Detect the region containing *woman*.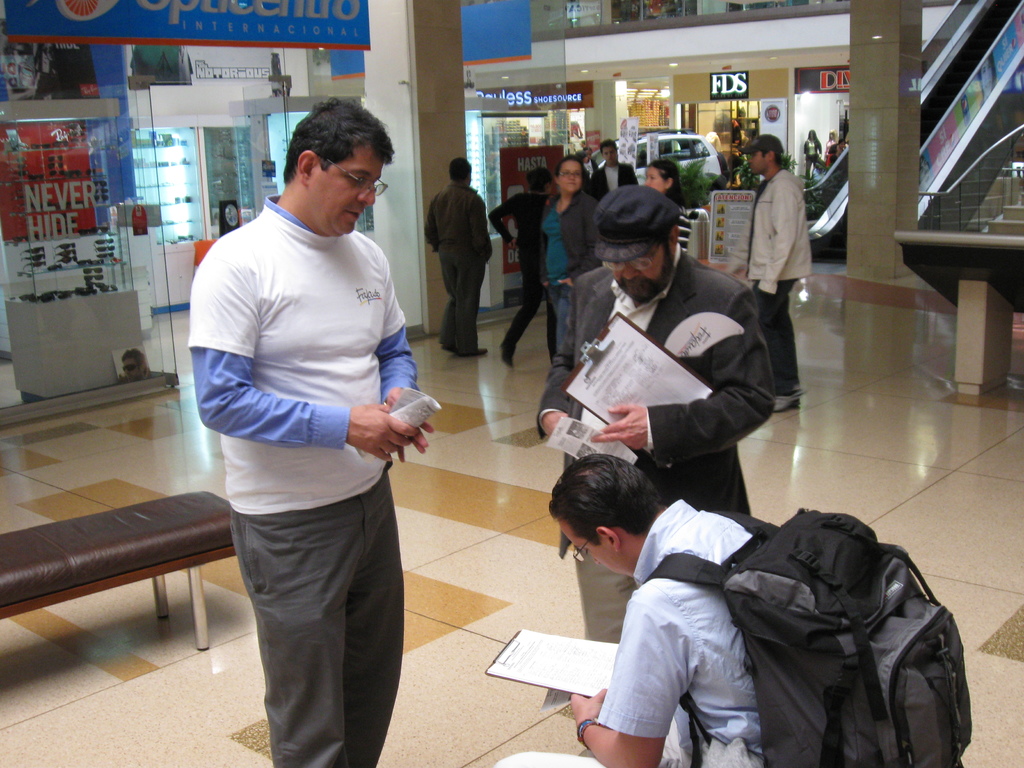
<region>489, 163, 563, 368</region>.
